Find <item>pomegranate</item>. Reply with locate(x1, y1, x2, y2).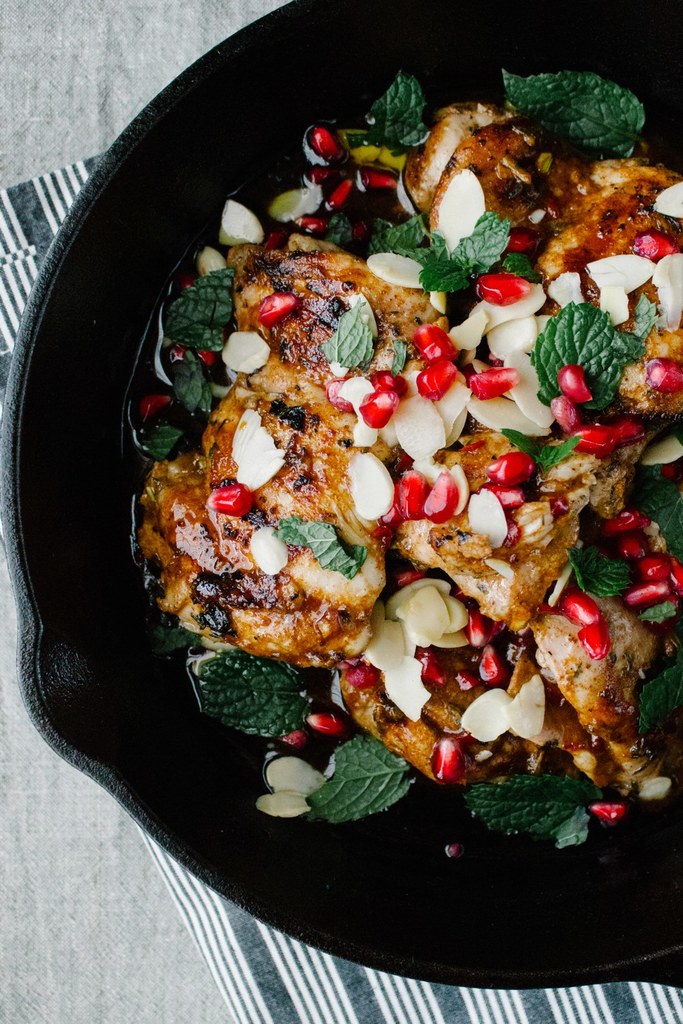
locate(618, 529, 648, 565).
